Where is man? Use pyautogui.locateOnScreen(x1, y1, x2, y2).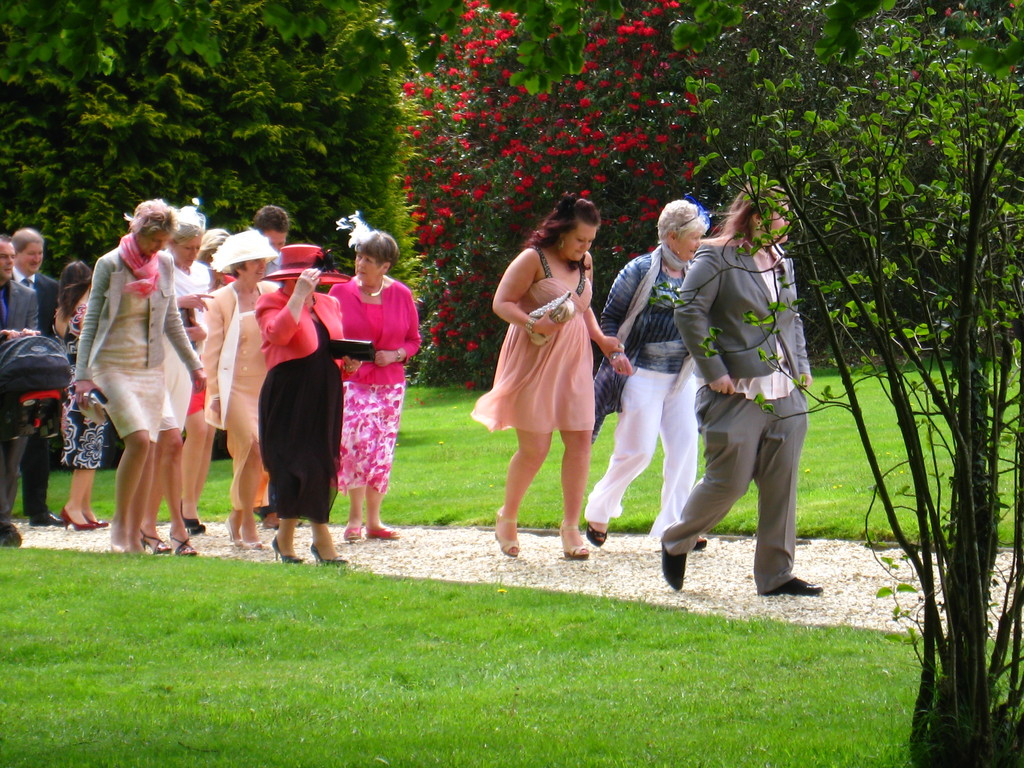
pyautogui.locateOnScreen(0, 232, 40, 548).
